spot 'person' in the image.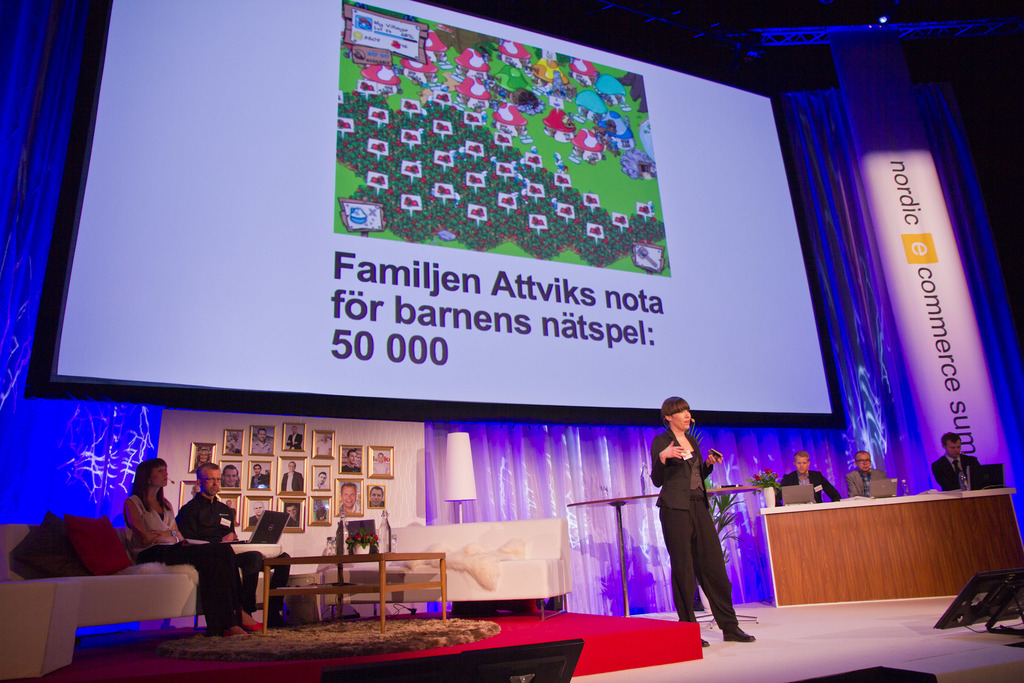
'person' found at {"x1": 121, "y1": 457, "x2": 267, "y2": 637}.
